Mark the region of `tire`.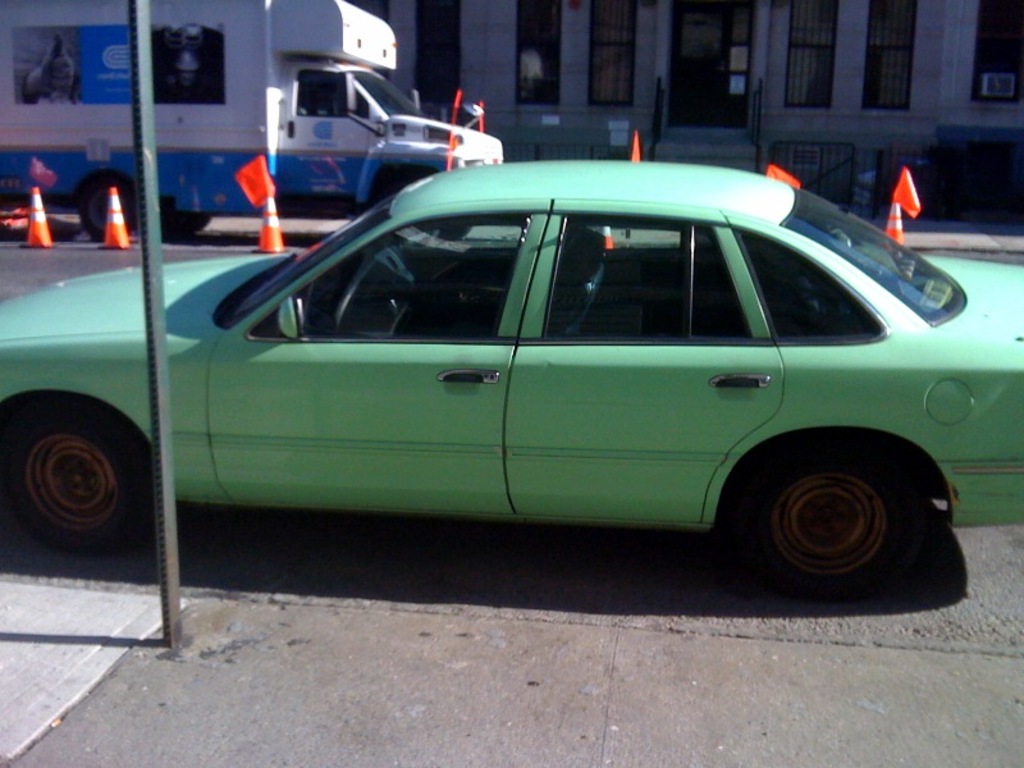
Region: (76,172,138,246).
